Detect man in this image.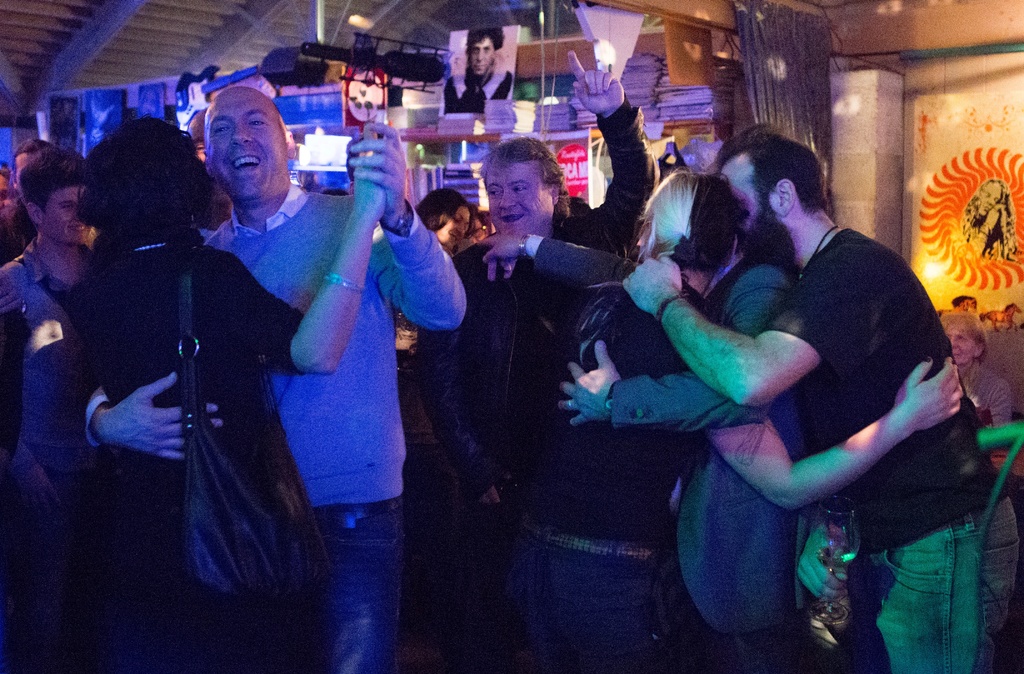
Detection: <region>79, 84, 467, 673</region>.
